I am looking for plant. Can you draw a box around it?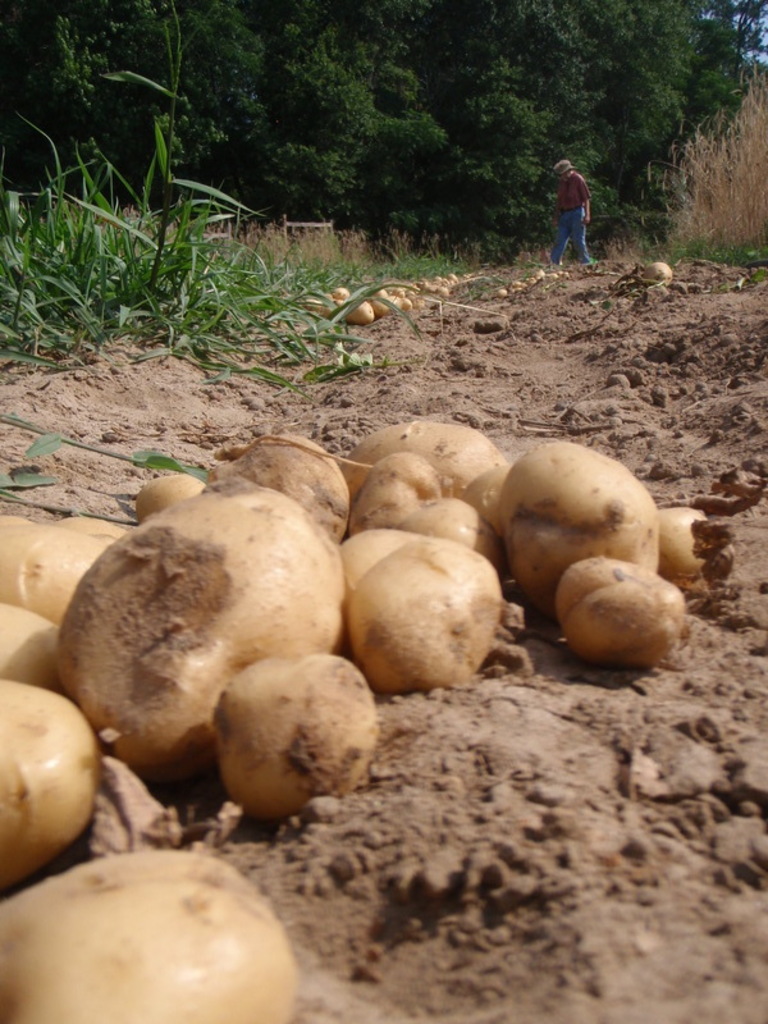
Sure, the bounding box is left=667, top=224, right=767, bottom=293.
